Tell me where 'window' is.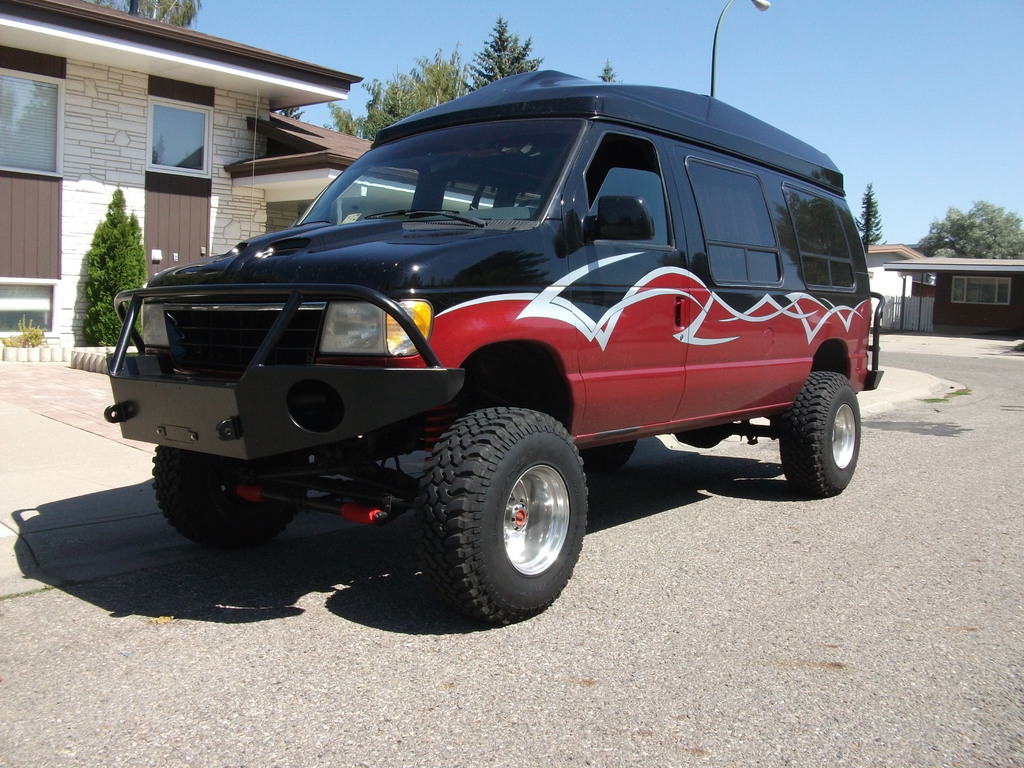
'window' is at pyautogui.locateOnScreen(148, 97, 210, 180).
